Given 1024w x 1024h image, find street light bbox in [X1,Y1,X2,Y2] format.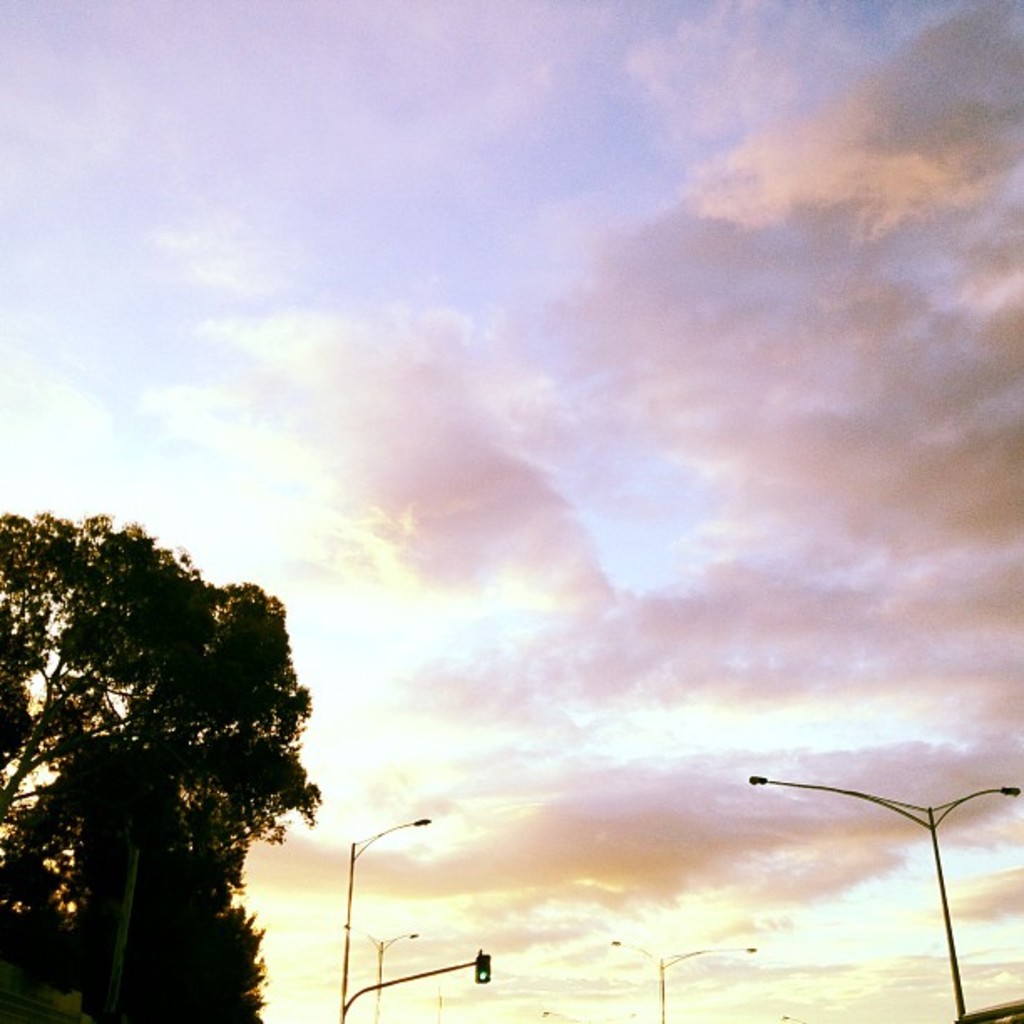
[338,815,433,1021].
